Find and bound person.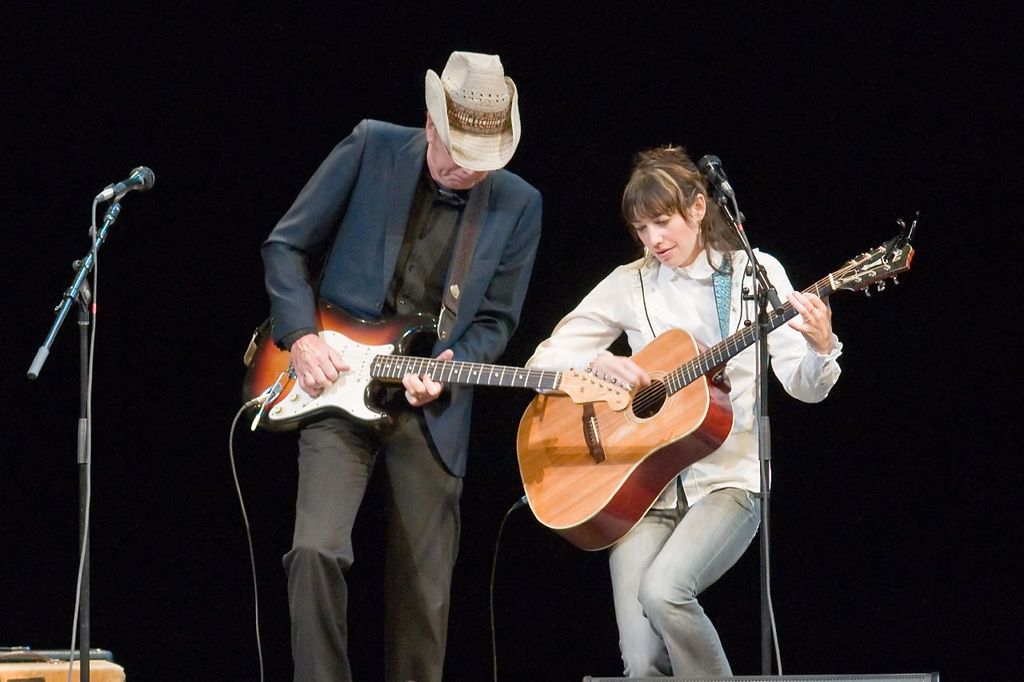
Bound: select_region(526, 142, 846, 681).
